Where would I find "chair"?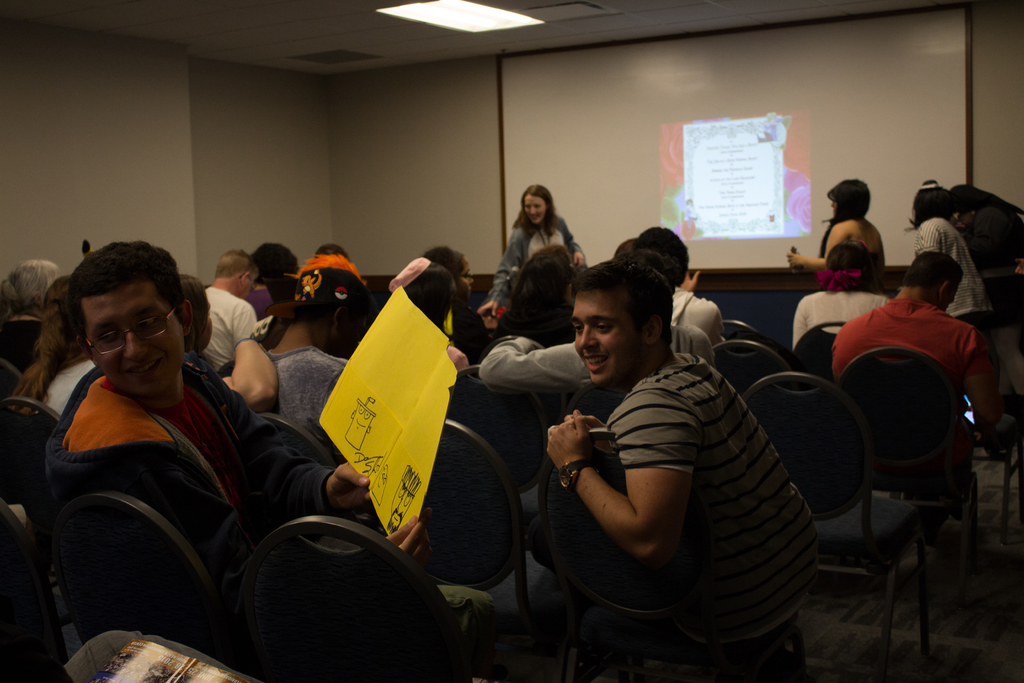
At rect(532, 420, 799, 682).
